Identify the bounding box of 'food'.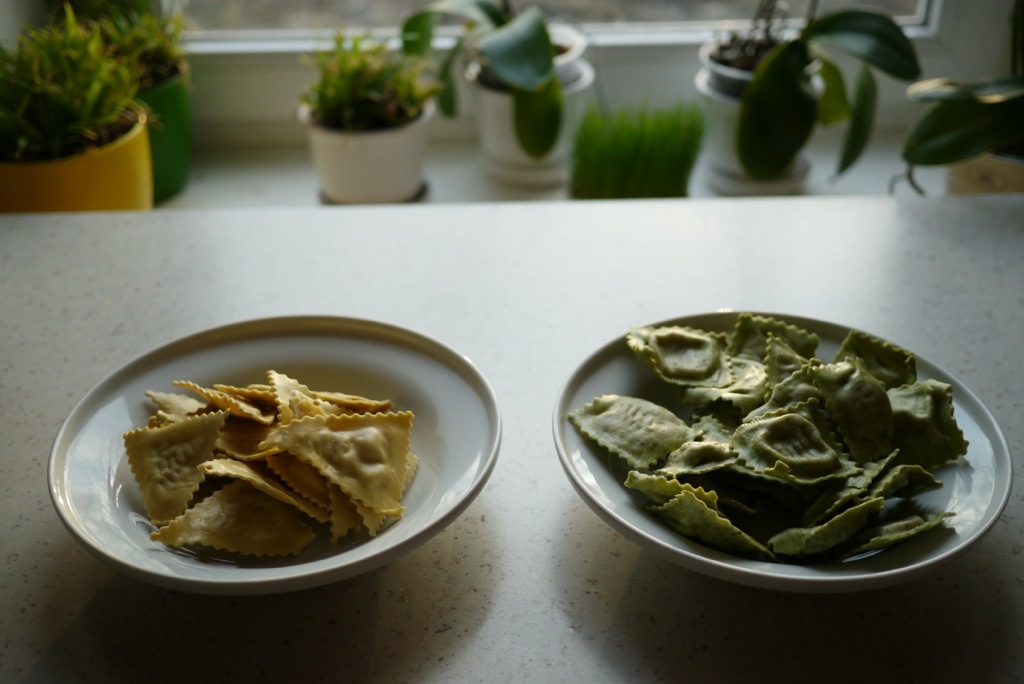
select_region(563, 306, 974, 571).
